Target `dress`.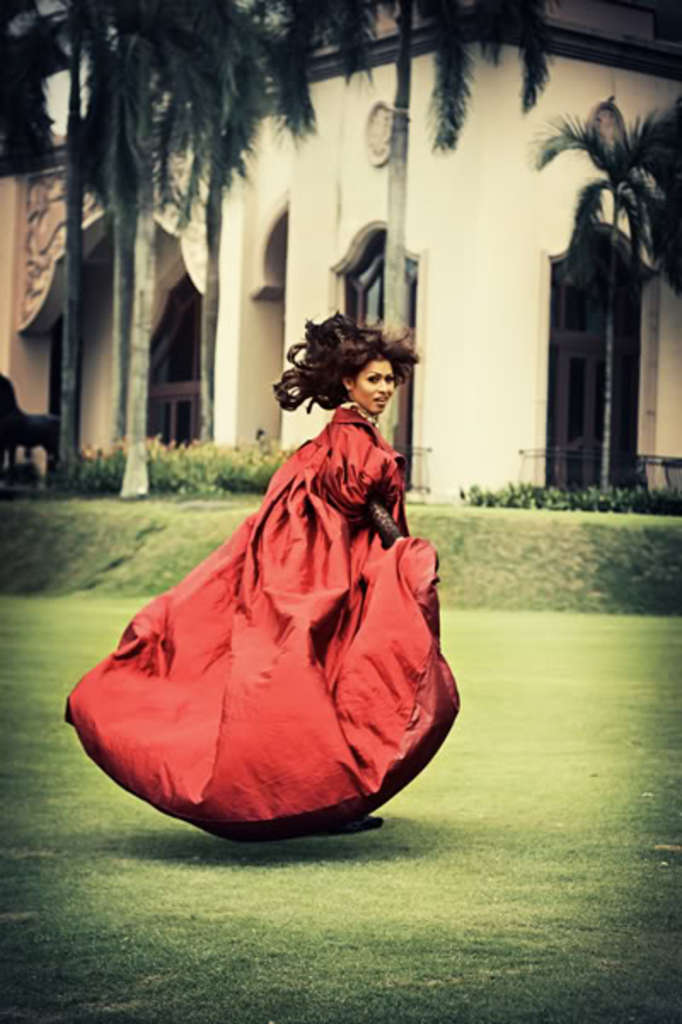
Target region: x1=60 y1=368 x2=457 y2=835.
